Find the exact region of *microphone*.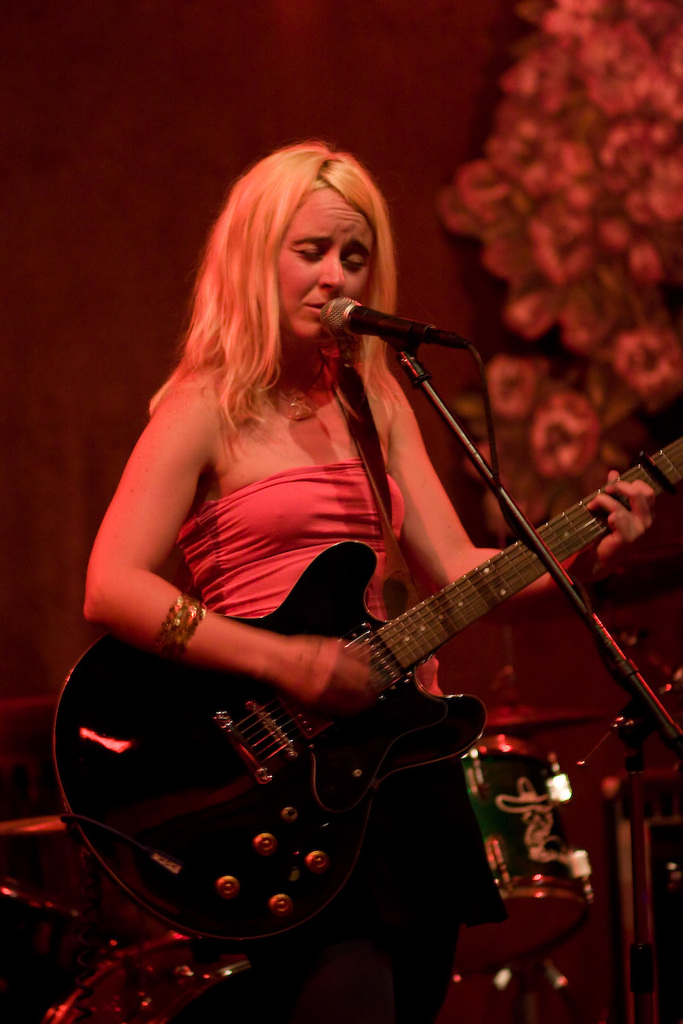
Exact region: 316, 294, 487, 399.
